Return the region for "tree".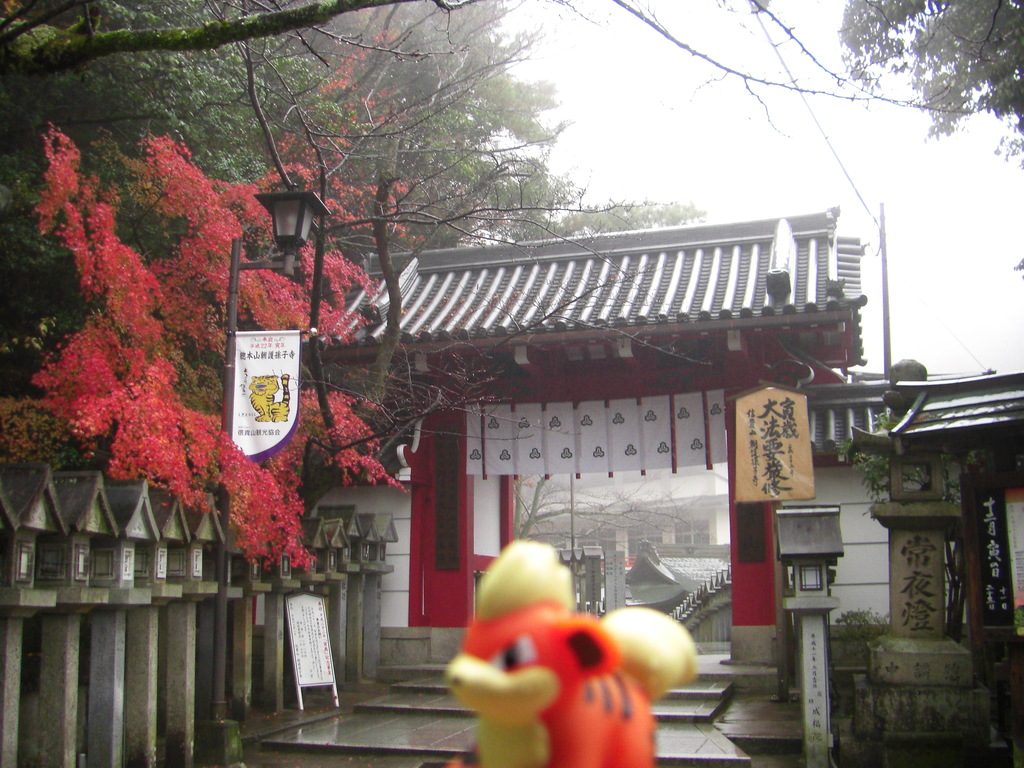
<bbox>0, 0, 1005, 575</bbox>.
